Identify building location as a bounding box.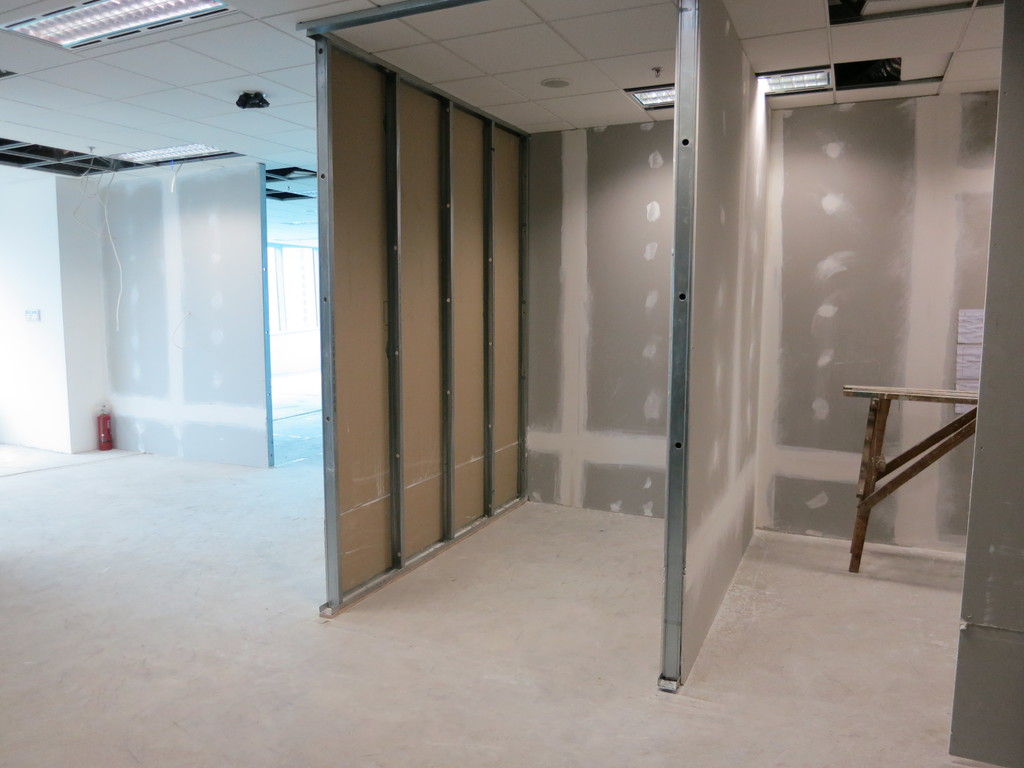
rect(0, 0, 1023, 767).
